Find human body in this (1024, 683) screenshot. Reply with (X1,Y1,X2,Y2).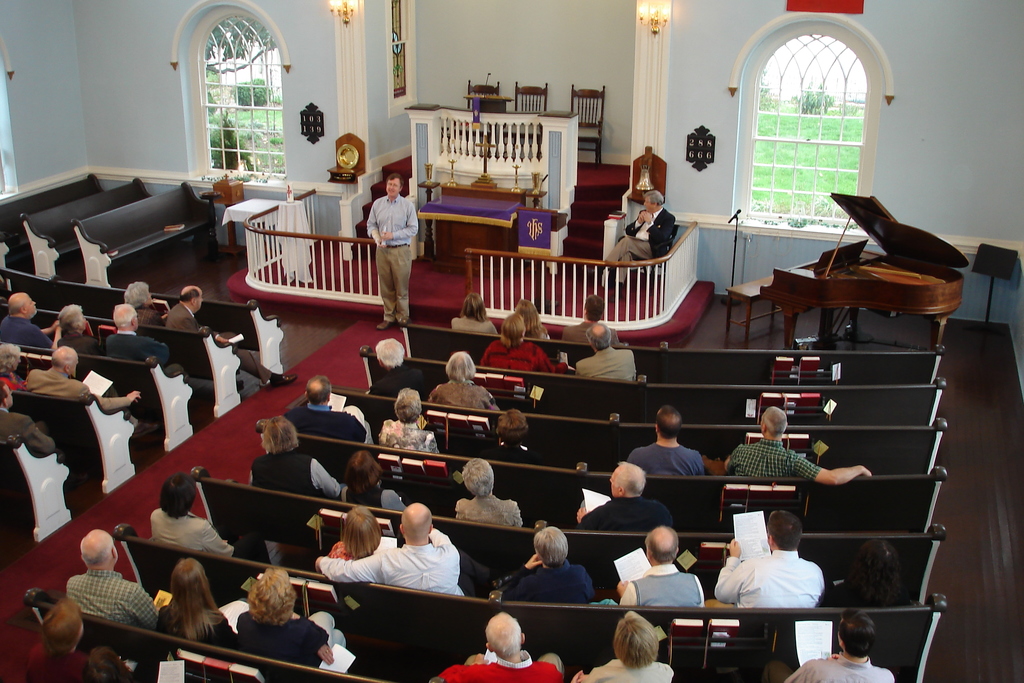
(596,207,679,300).
